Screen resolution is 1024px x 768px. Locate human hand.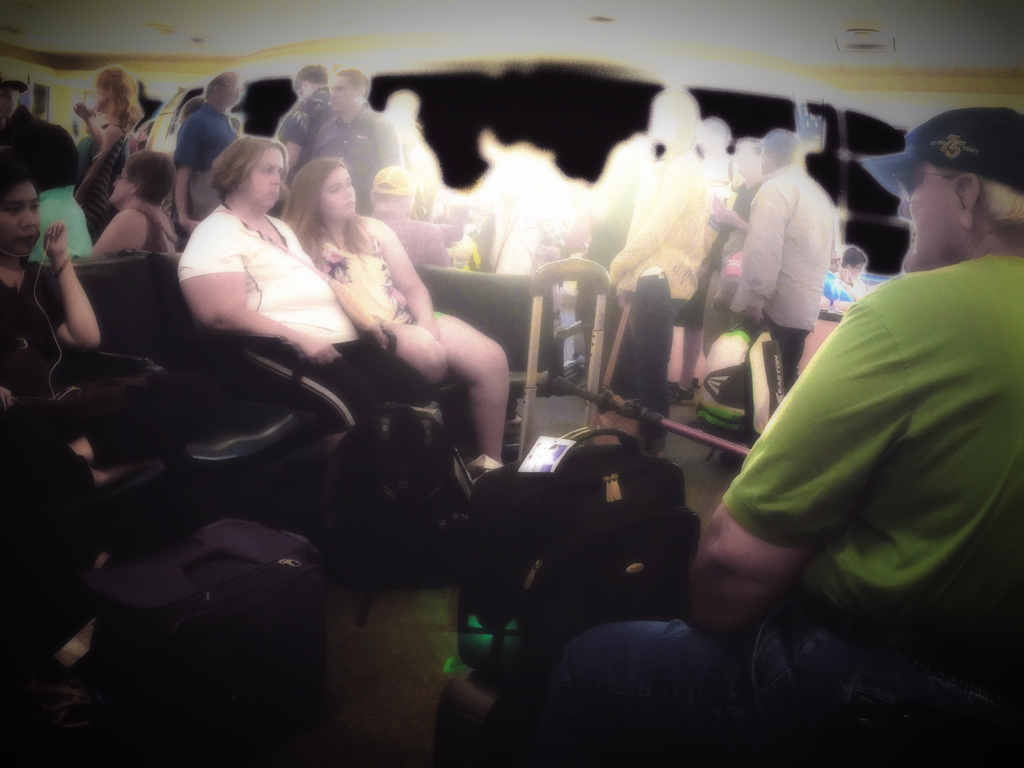
[left=43, top=220, right=70, bottom=260].
